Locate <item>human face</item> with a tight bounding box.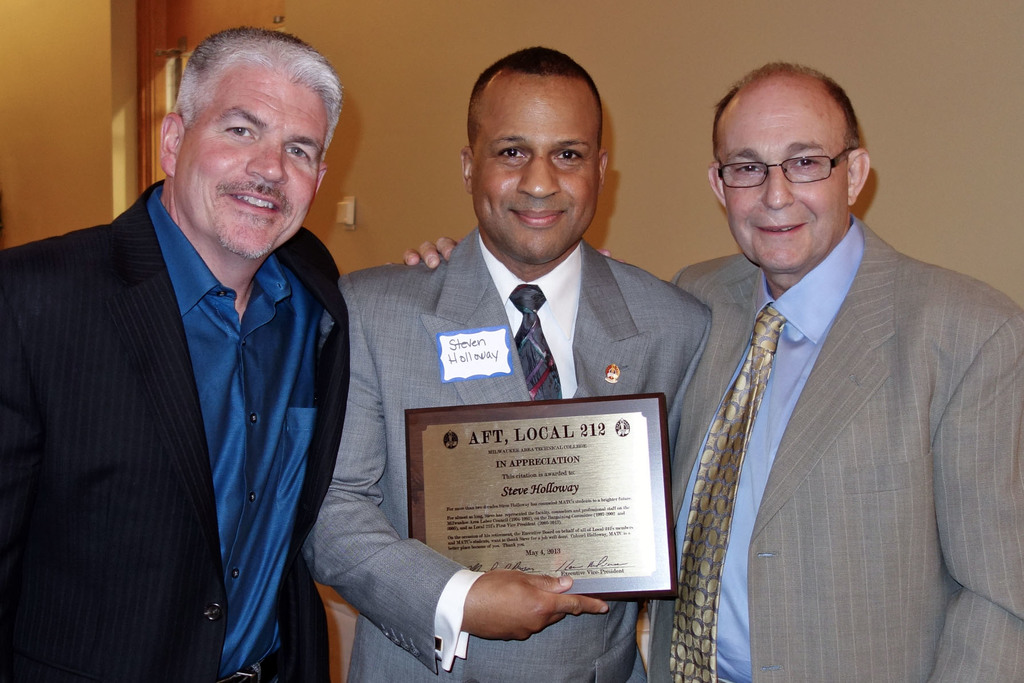
bbox=(175, 70, 328, 261).
